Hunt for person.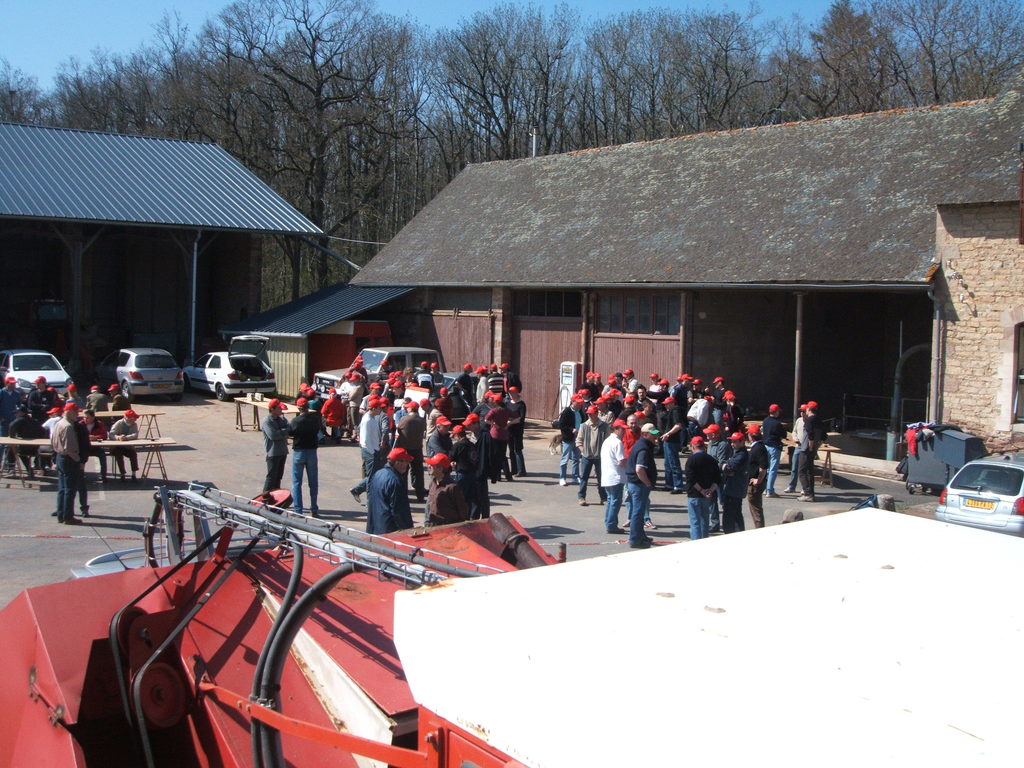
Hunted down at rect(8, 401, 43, 477).
